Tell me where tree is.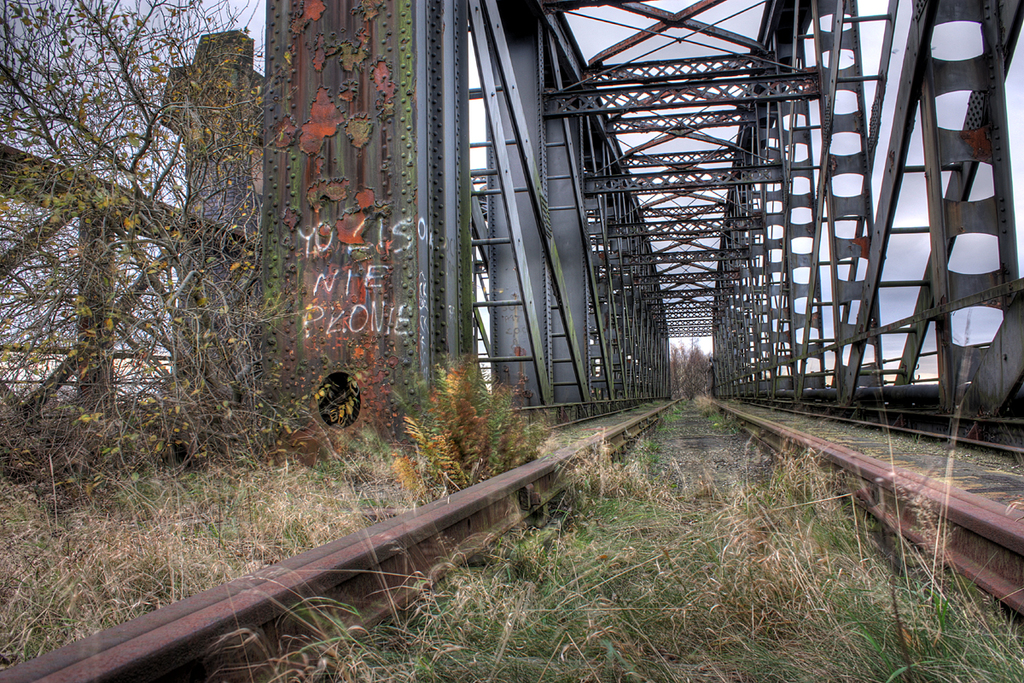
tree is at Rect(0, 0, 352, 503).
